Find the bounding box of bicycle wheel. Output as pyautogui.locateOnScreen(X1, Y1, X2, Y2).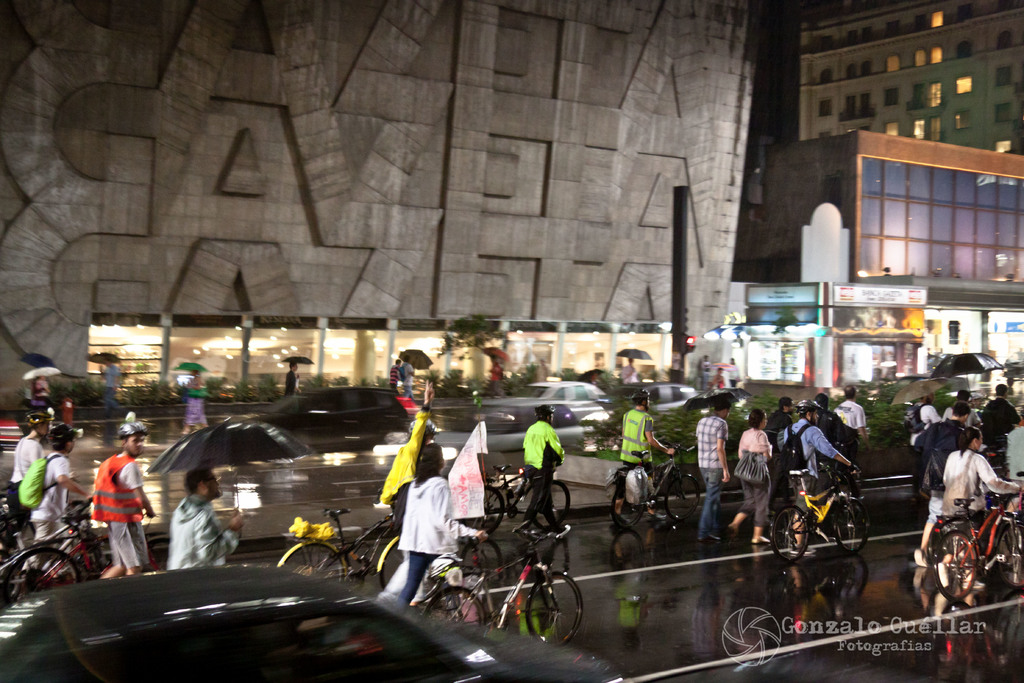
pyautogui.locateOnScreen(377, 537, 444, 607).
